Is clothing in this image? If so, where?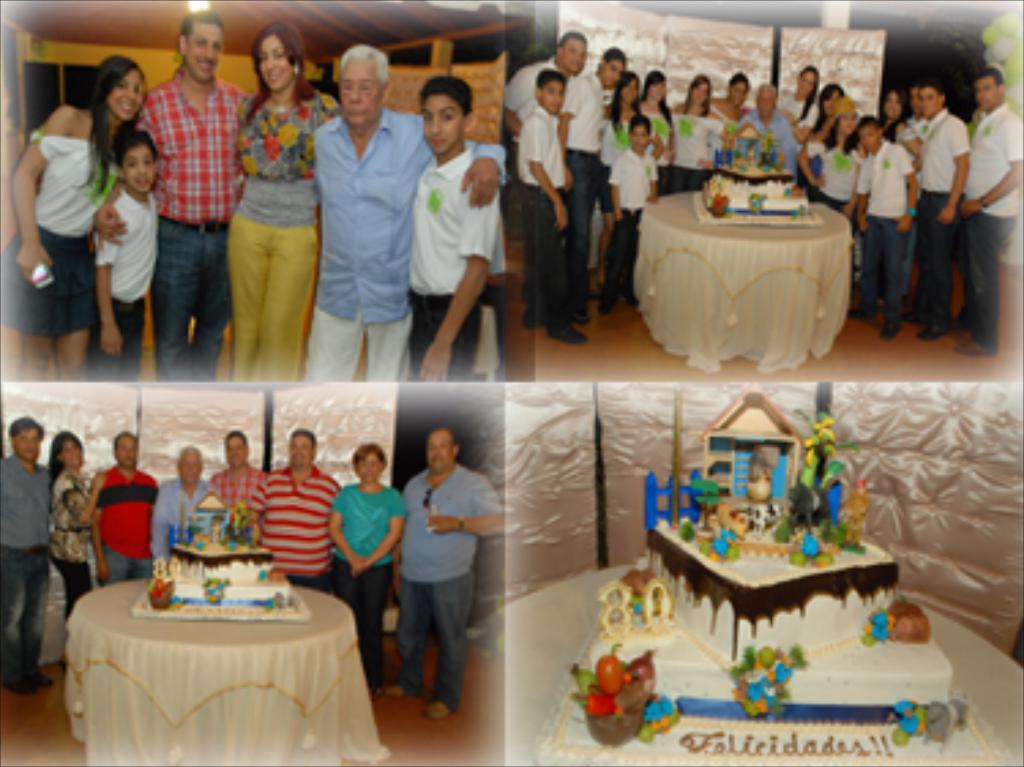
Yes, at detection(0, 126, 115, 338).
